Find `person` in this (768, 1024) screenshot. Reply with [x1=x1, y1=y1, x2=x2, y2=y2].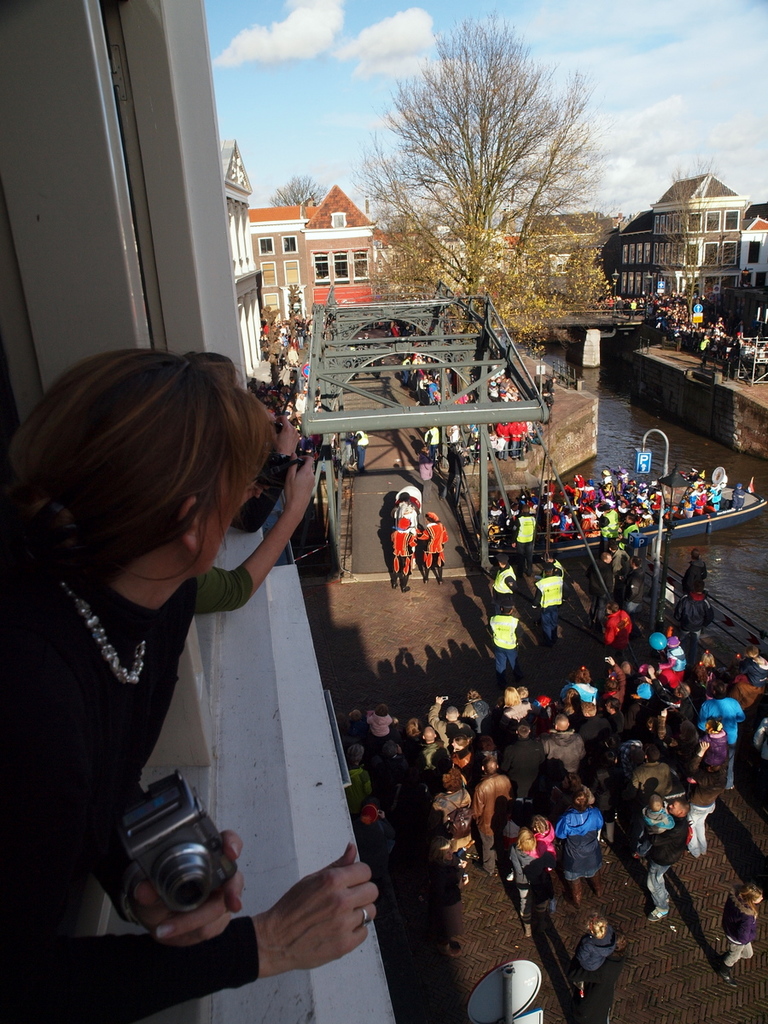
[x1=301, y1=322, x2=767, y2=1020].
